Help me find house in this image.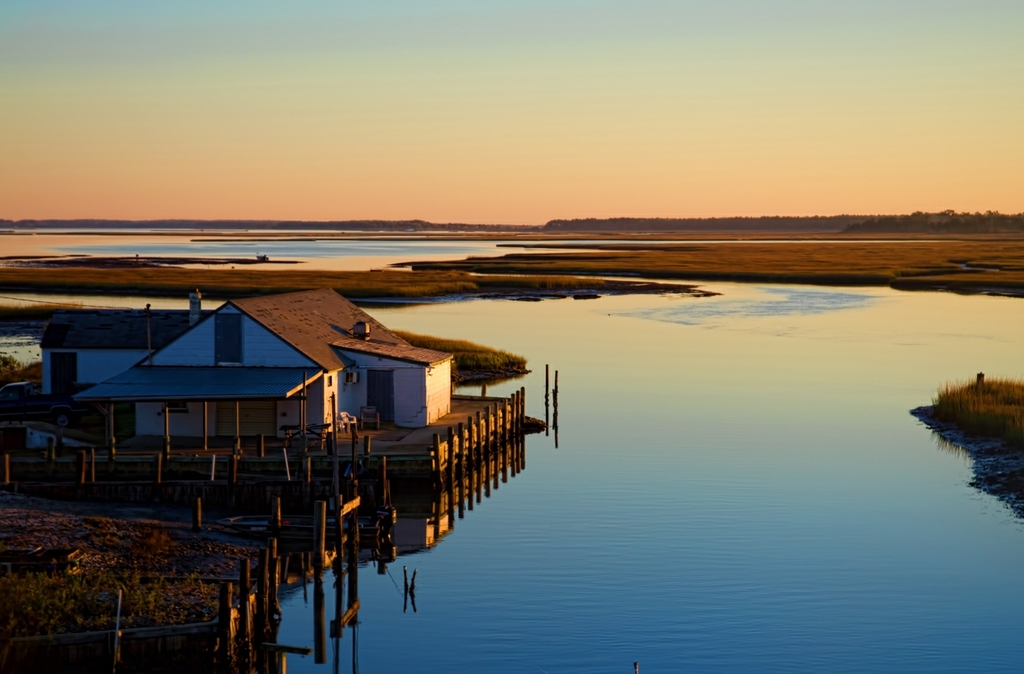
Found it: x1=35 y1=290 x2=457 y2=465.
